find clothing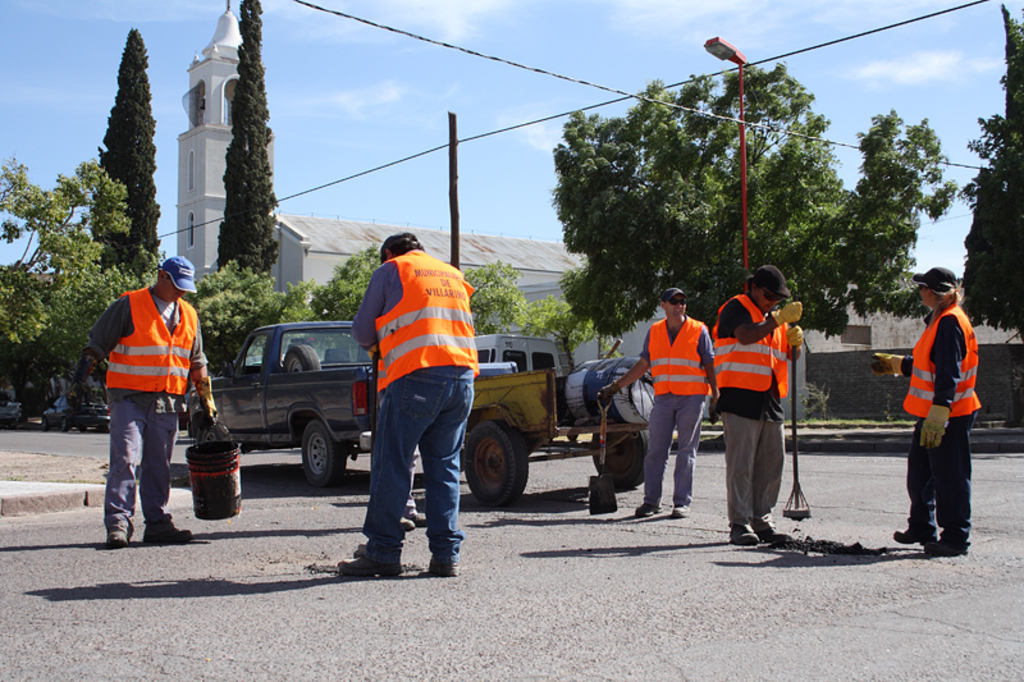
rect(701, 297, 817, 544)
